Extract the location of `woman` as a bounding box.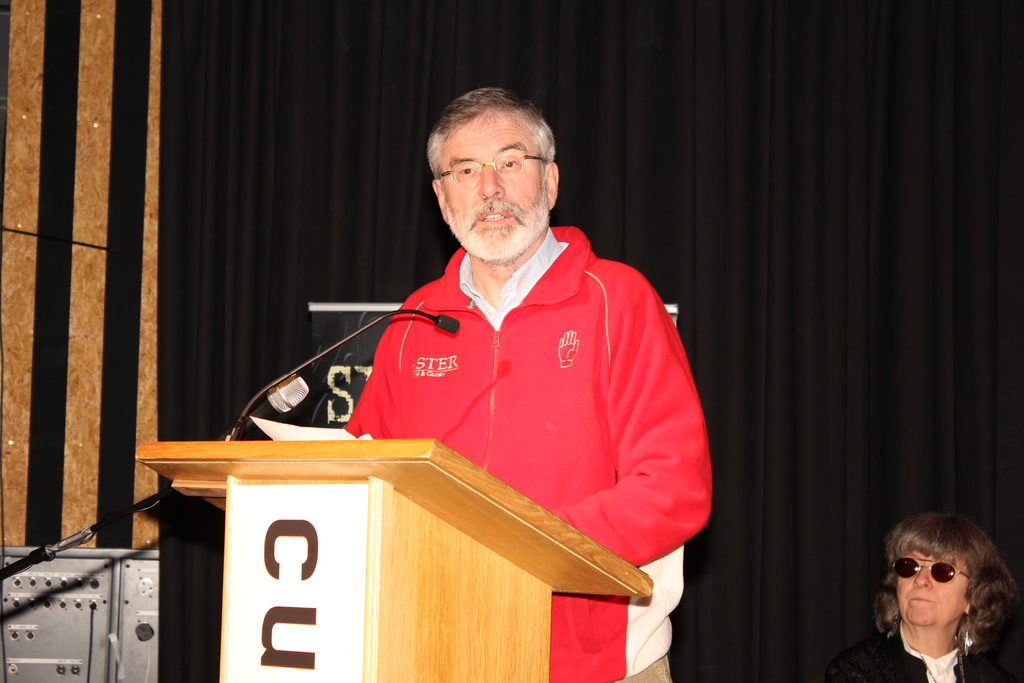
pyautogui.locateOnScreen(853, 512, 1014, 682).
